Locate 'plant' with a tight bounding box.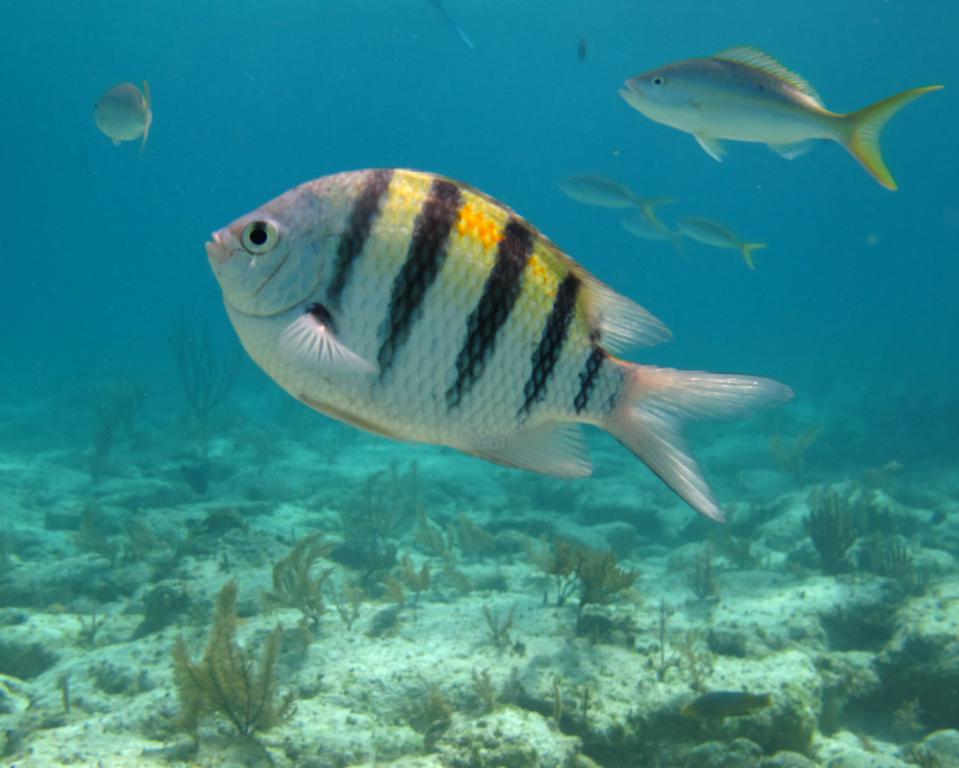
69:576:110:655.
